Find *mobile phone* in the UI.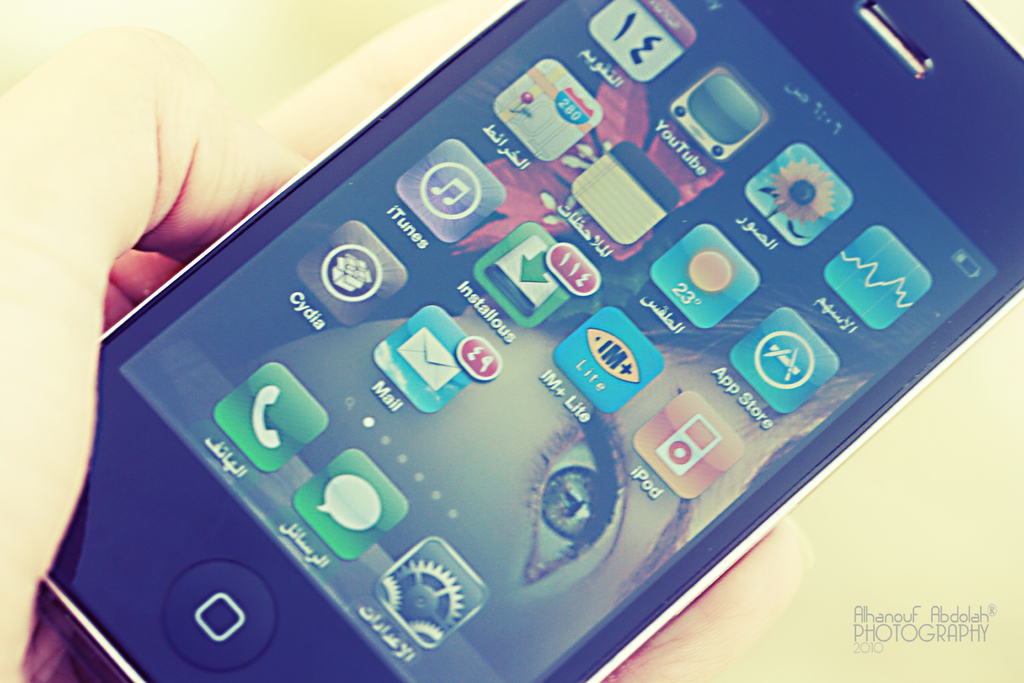
UI element at l=21, t=0, r=980, b=682.
